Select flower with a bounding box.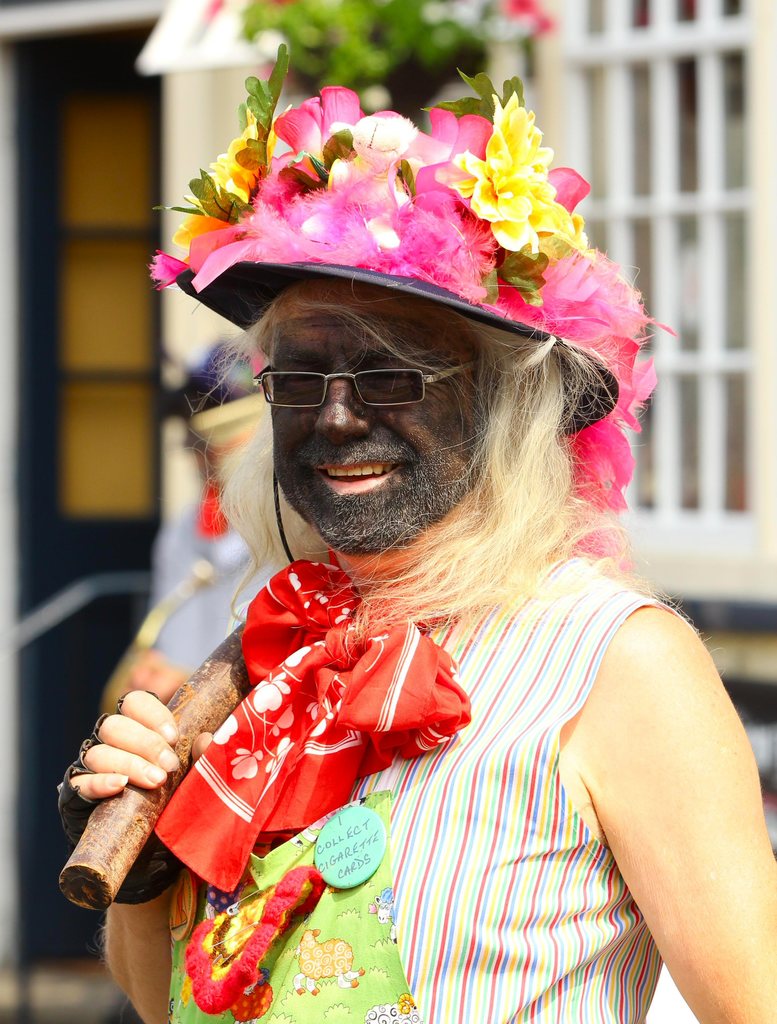
rect(161, 195, 241, 263).
